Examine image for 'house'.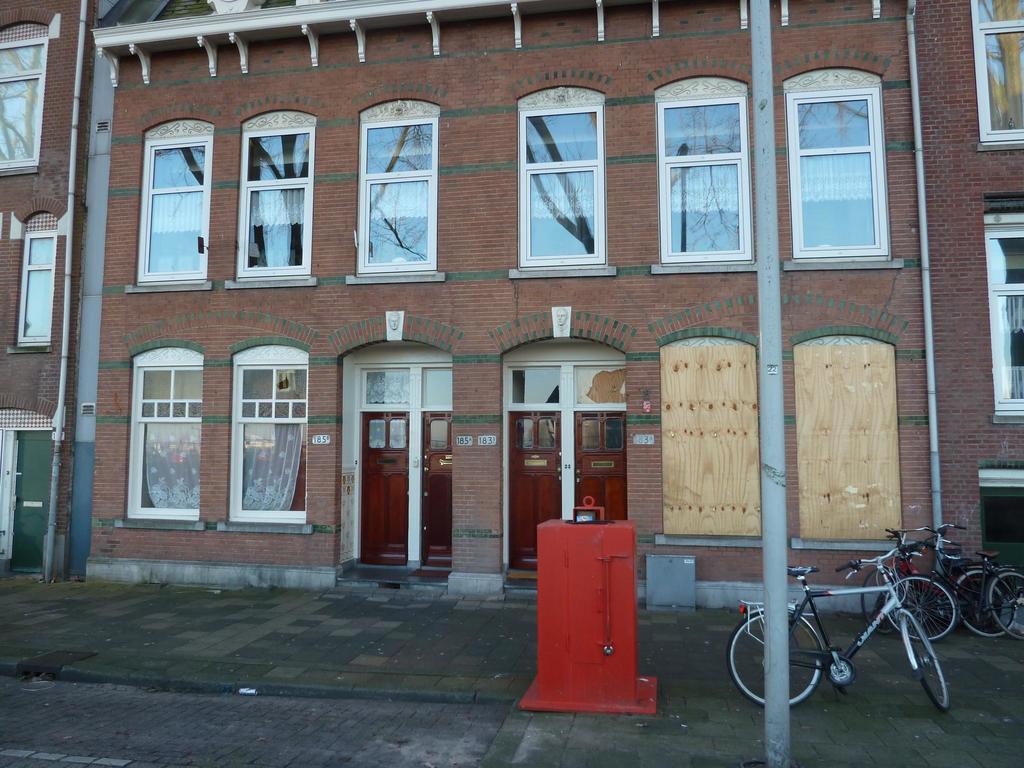
Examination result: bbox(92, 0, 1023, 609).
